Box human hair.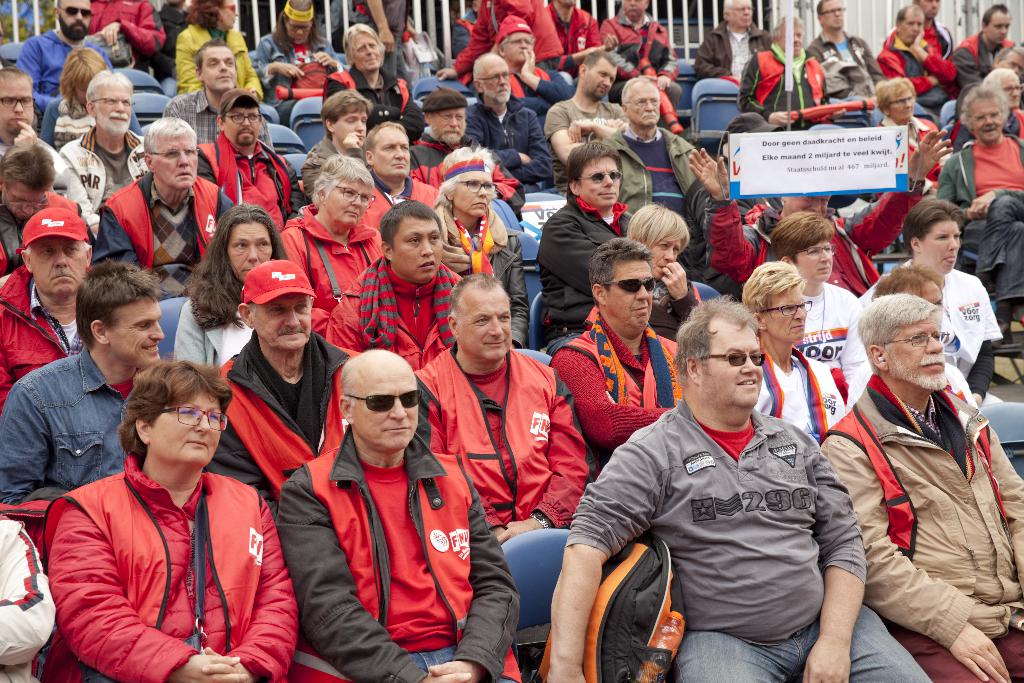
crop(770, 210, 839, 259).
